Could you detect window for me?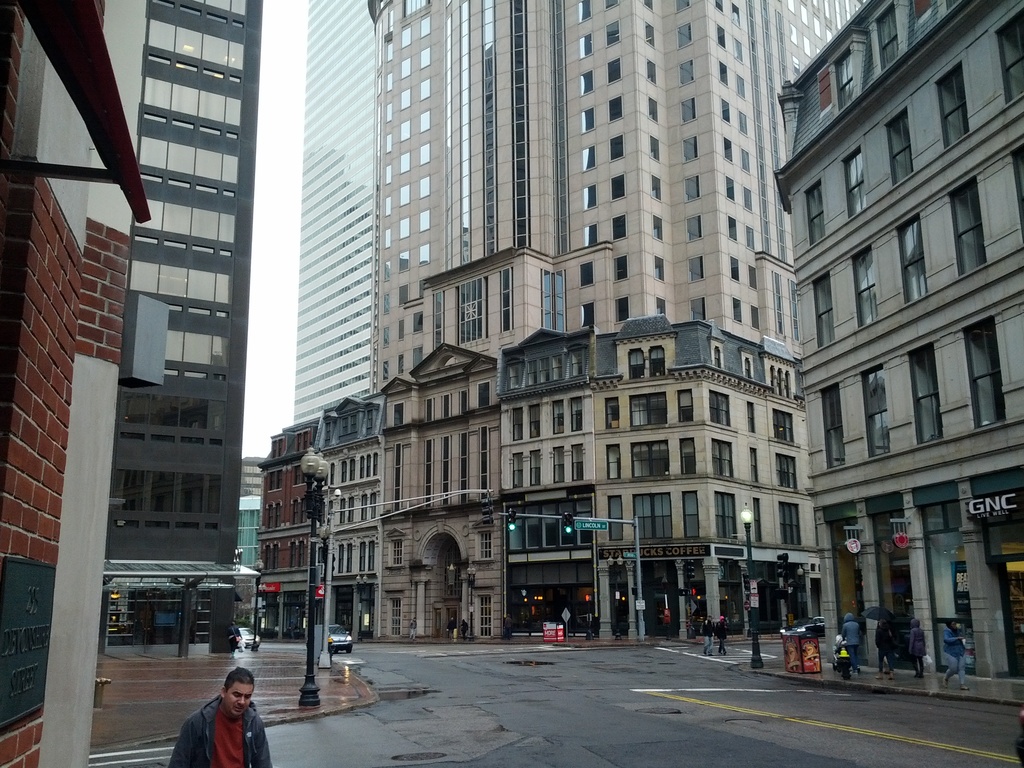
Detection result: crop(388, 536, 401, 565).
